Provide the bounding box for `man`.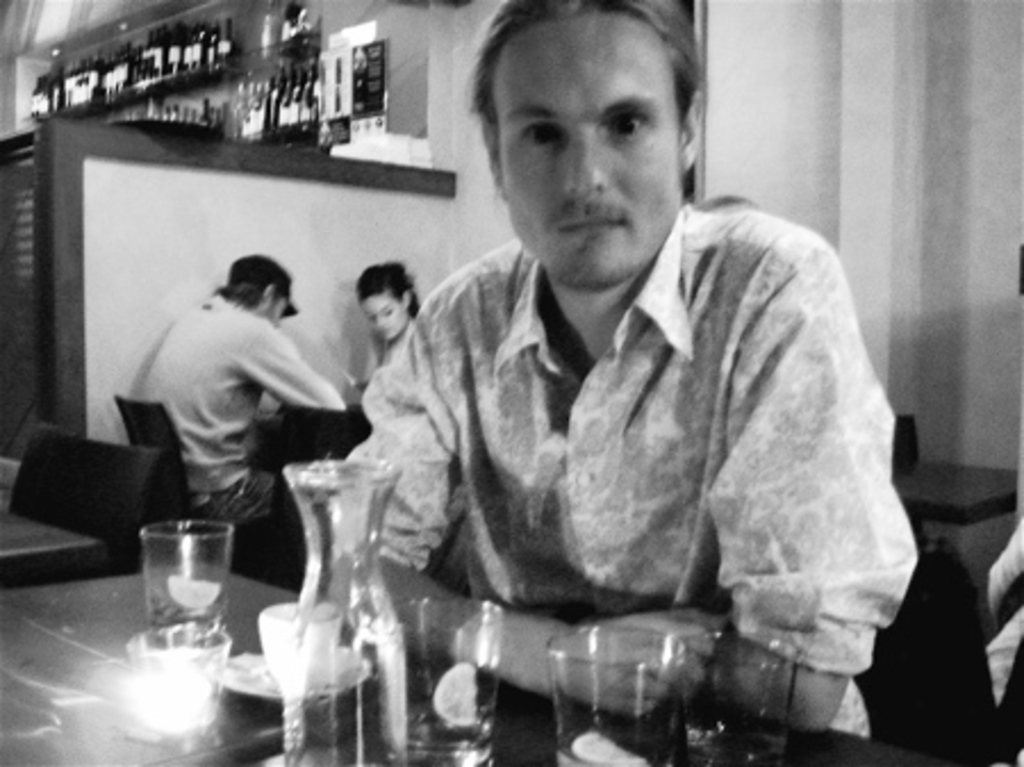
rect(127, 241, 366, 578).
